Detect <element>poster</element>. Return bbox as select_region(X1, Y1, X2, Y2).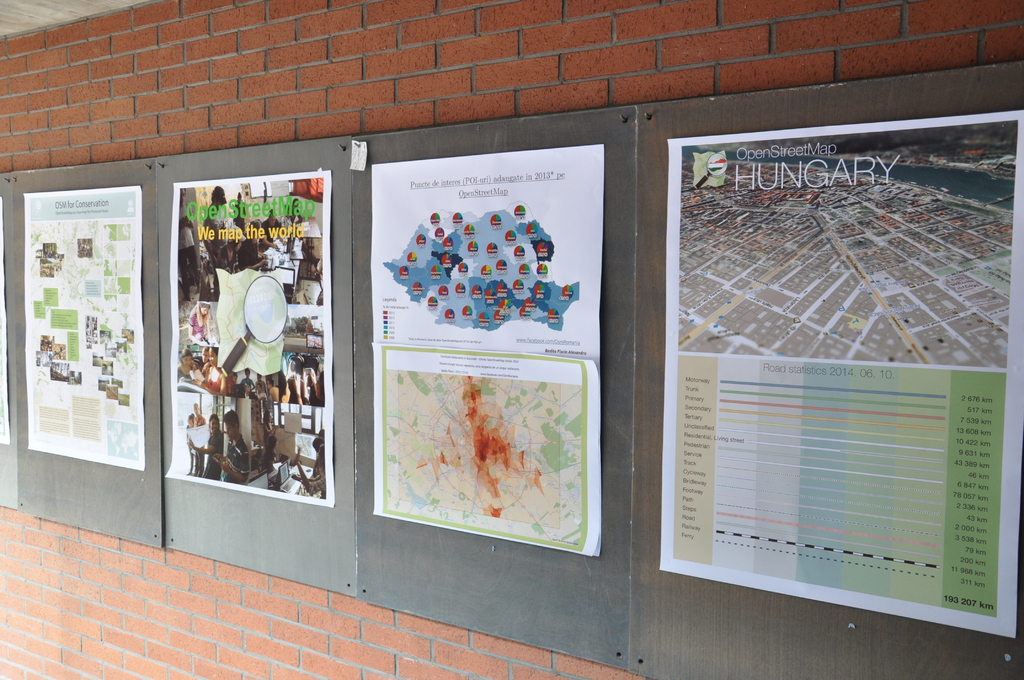
select_region(168, 170, 337, 503).
